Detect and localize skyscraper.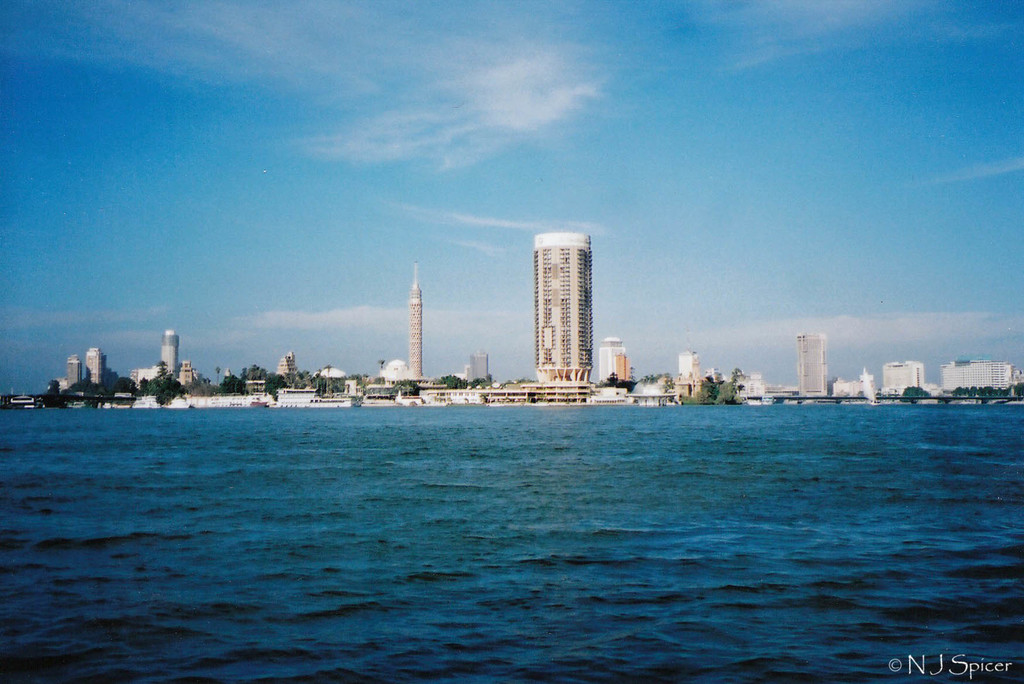
Localized at 486/235/631/388.
